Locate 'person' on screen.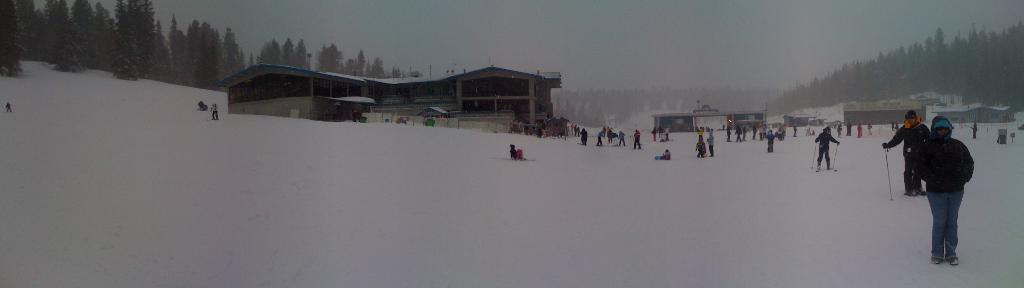
On screen at Rect(651, 126, 657, 144).
